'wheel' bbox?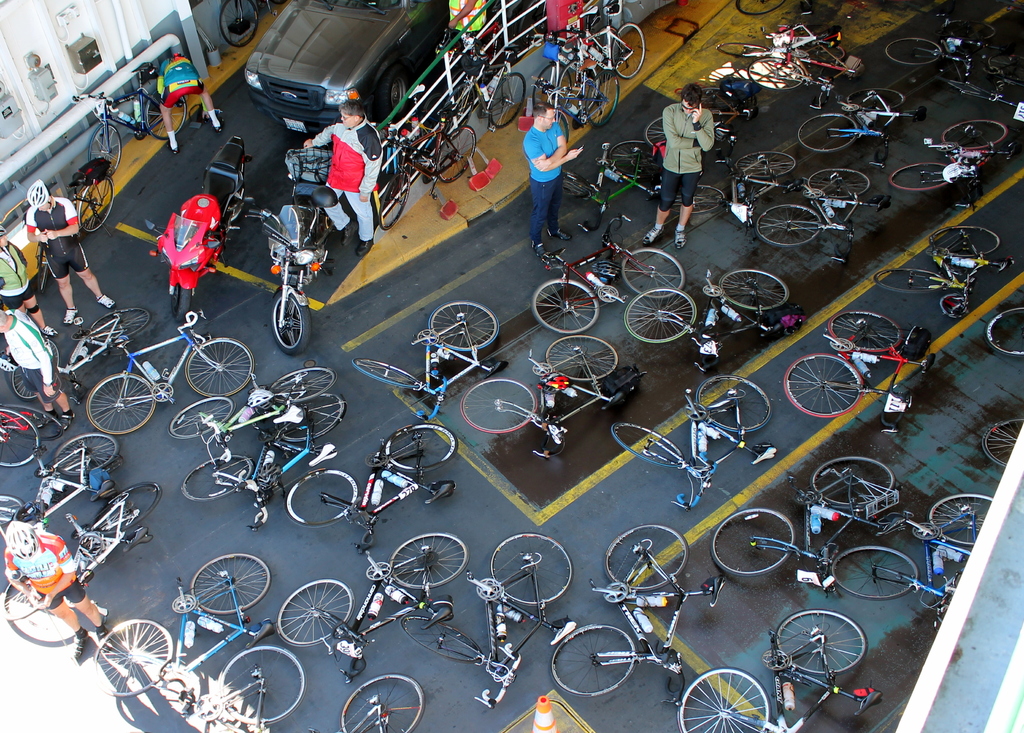
[left=380, top=422, right=465, bottom=474]
